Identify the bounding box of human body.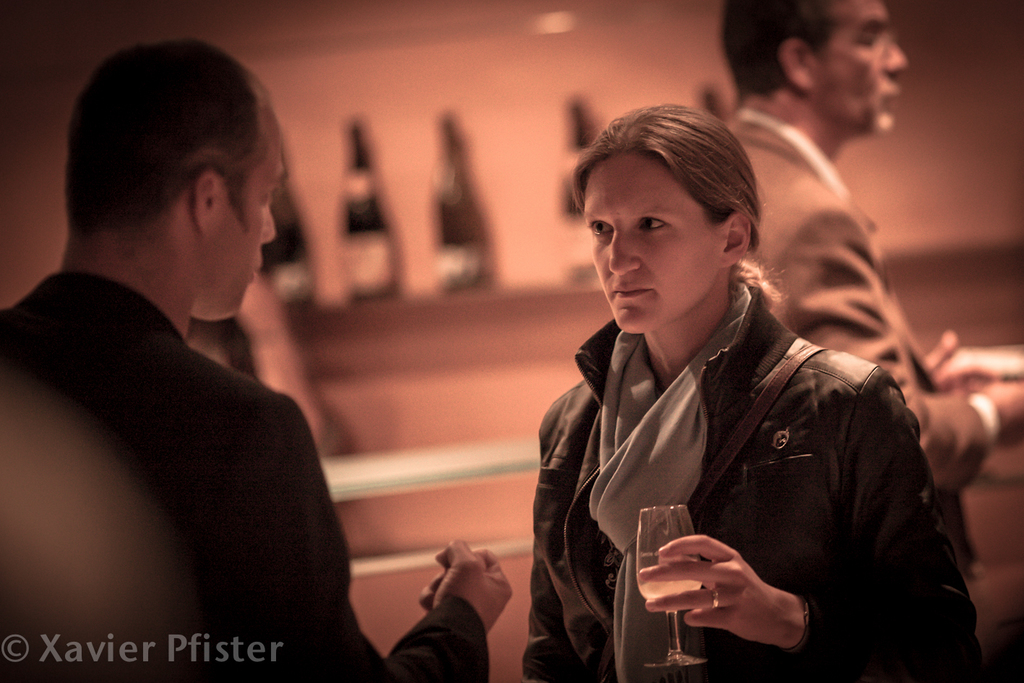
<box>723,0,1023,584</box>.
